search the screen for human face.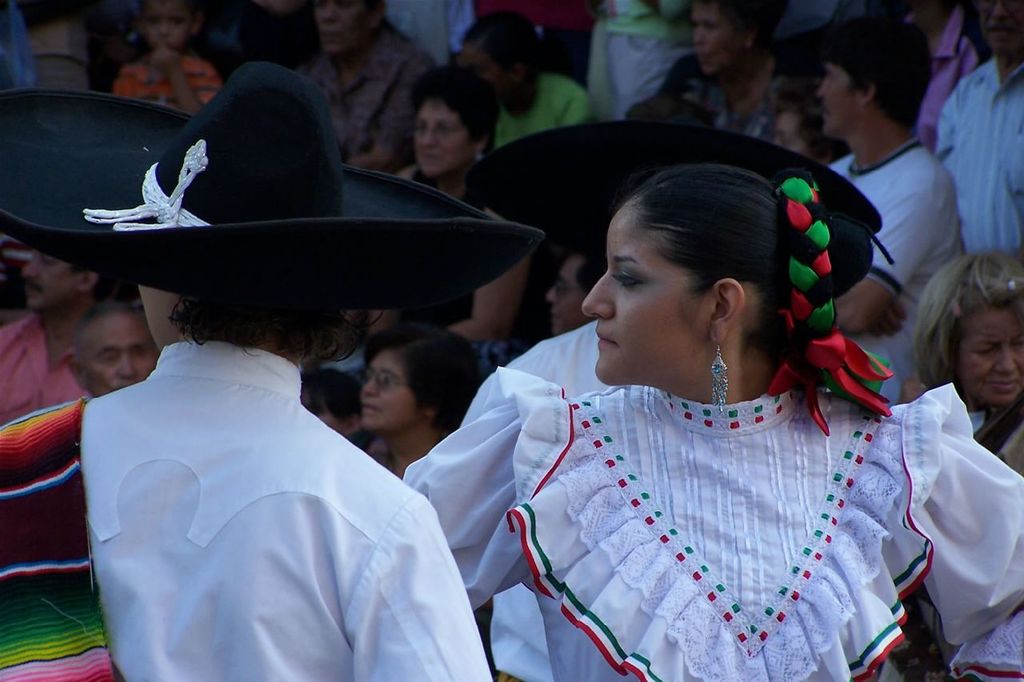
Found at 81,305,158,398.
